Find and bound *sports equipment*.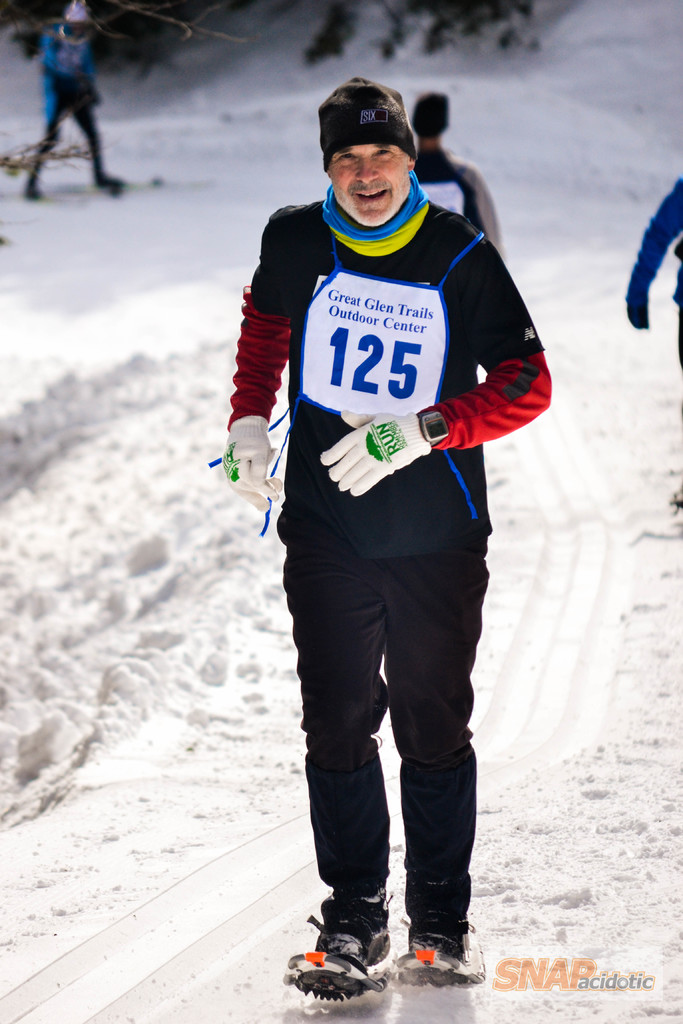
Bound: crop(395, 922, 486, 989).
